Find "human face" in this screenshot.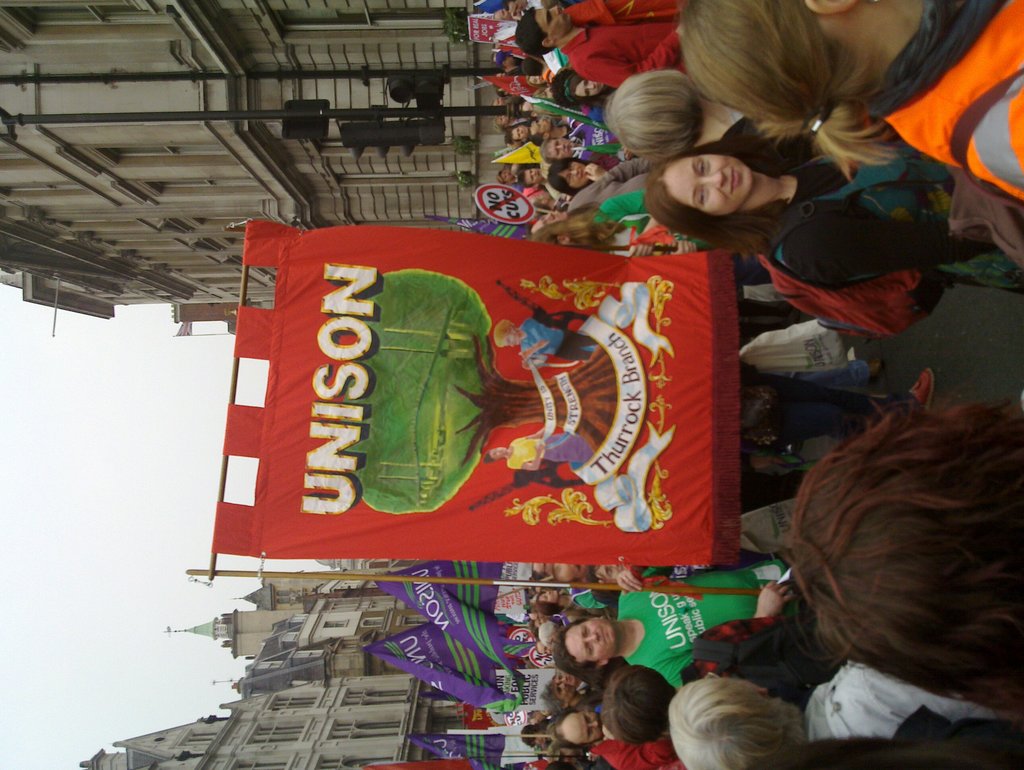
The bounding box for "human face" is <region>542, 591, 562, 602</region>.
